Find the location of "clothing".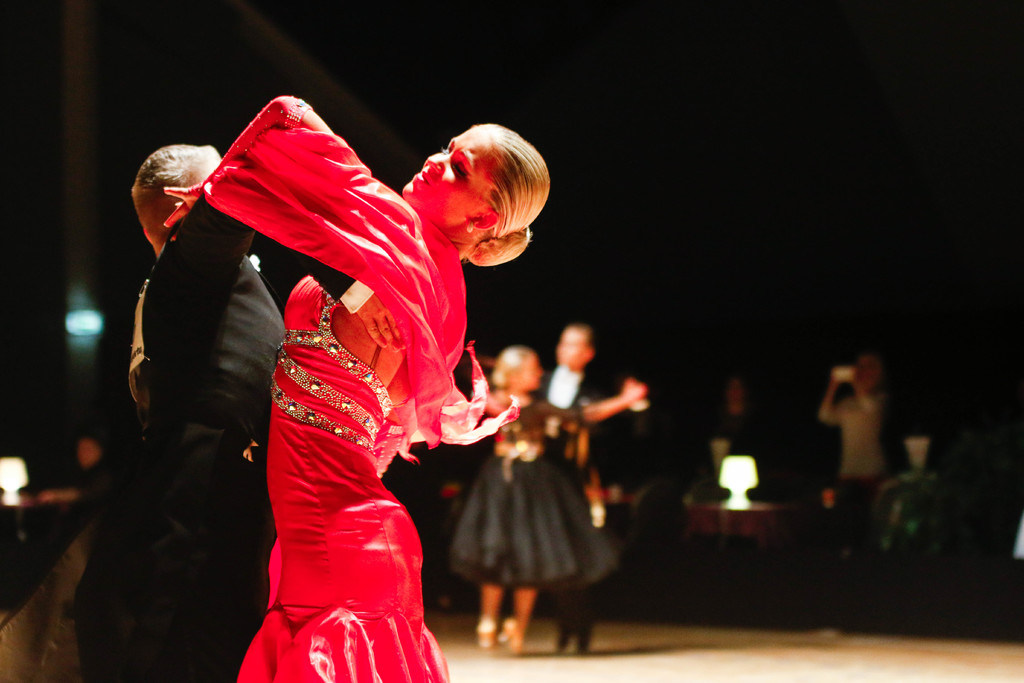
Location: <box>174,100,467,660</box>.
